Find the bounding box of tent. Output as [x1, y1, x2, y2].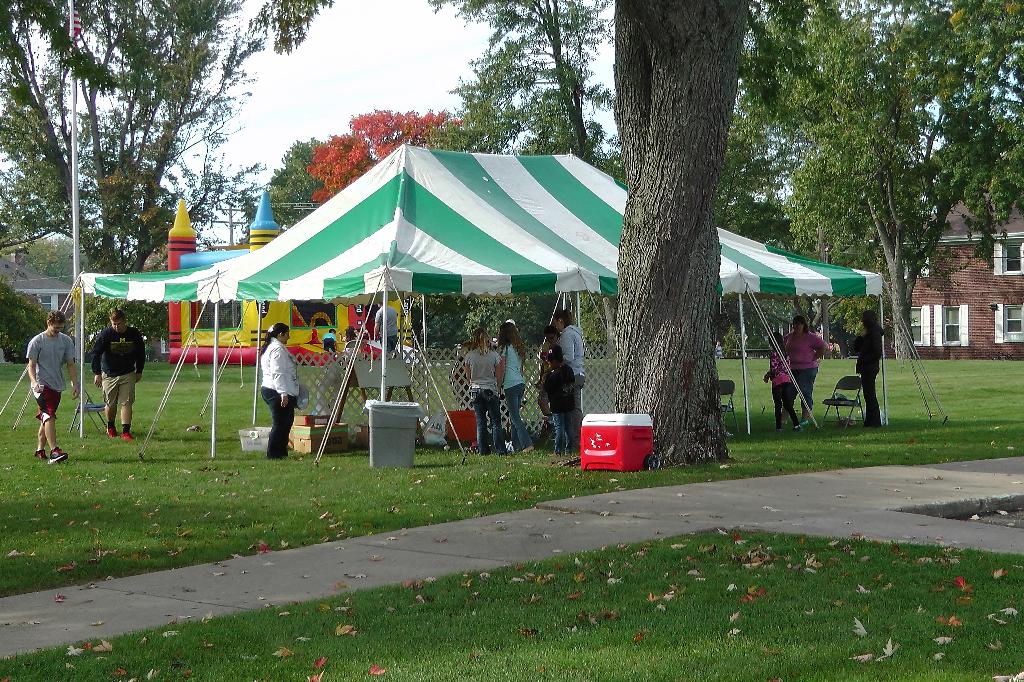
[0, 143, 948, 460].
